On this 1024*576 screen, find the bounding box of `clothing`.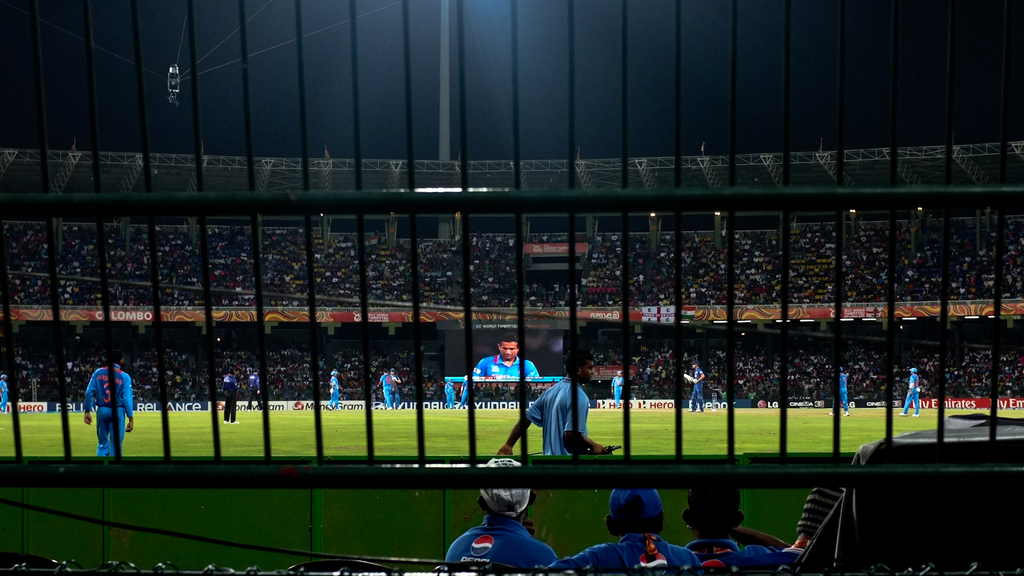
Bounding box: pyautogui.locateOnScreen(83, 361, 136, 449).
